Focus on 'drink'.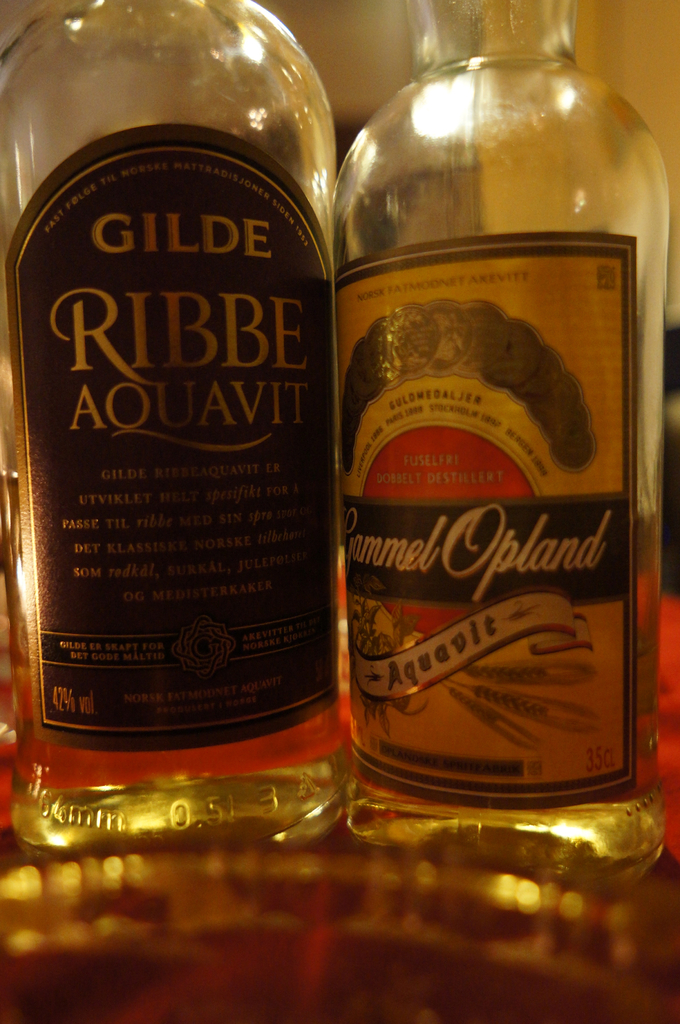
Focused at detection(3, 0, 365, 877).
